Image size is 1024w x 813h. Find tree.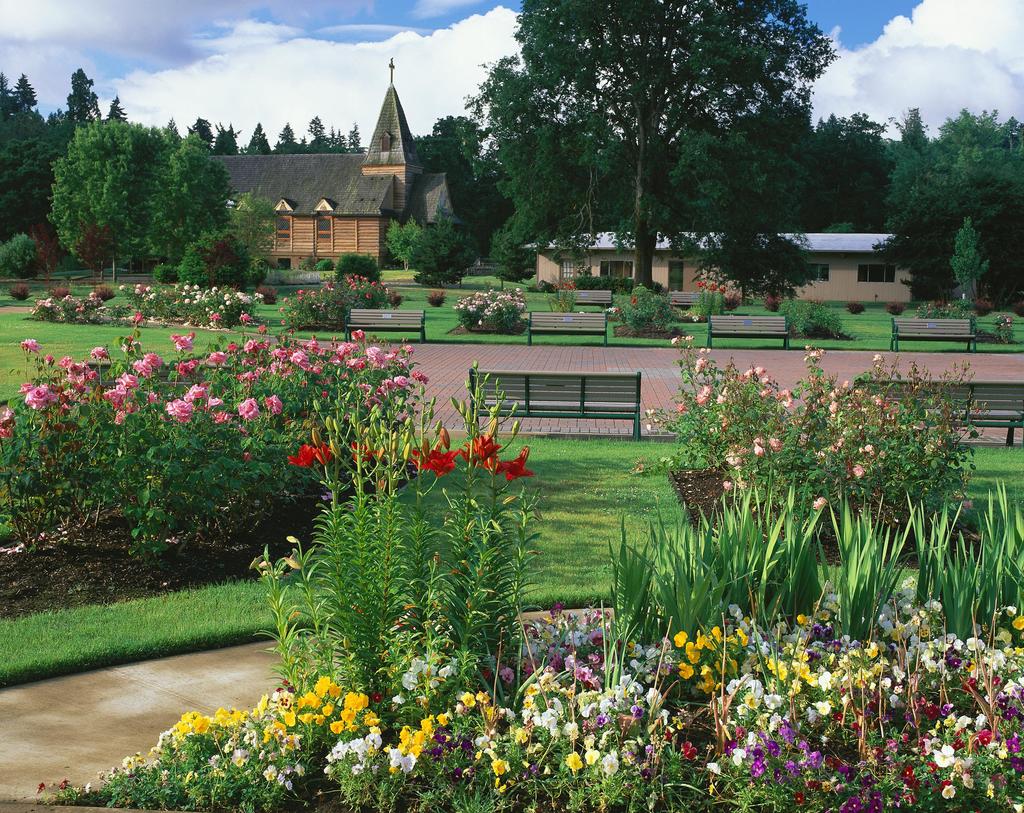
left=132, top=115, right=237, bottom=263.
